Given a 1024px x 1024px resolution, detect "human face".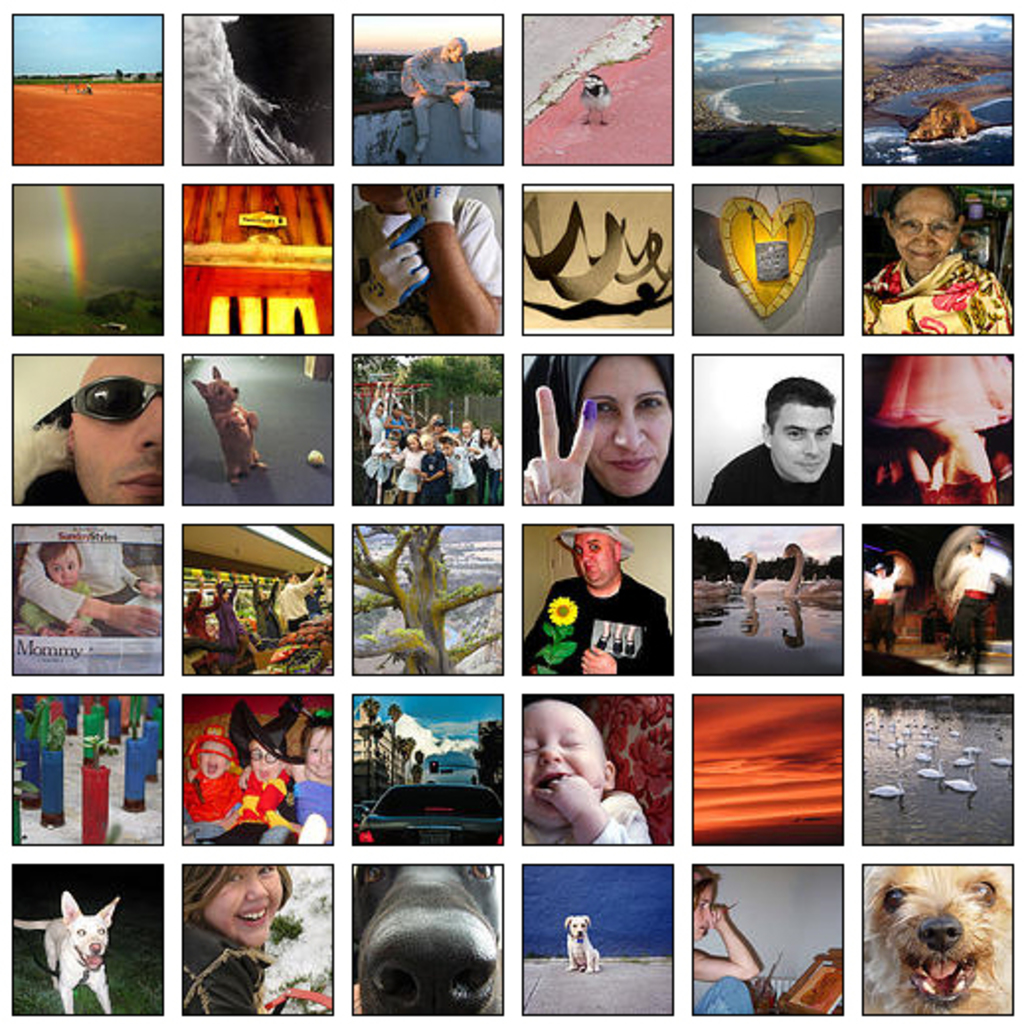
box=[524, 710, 603, 822].
